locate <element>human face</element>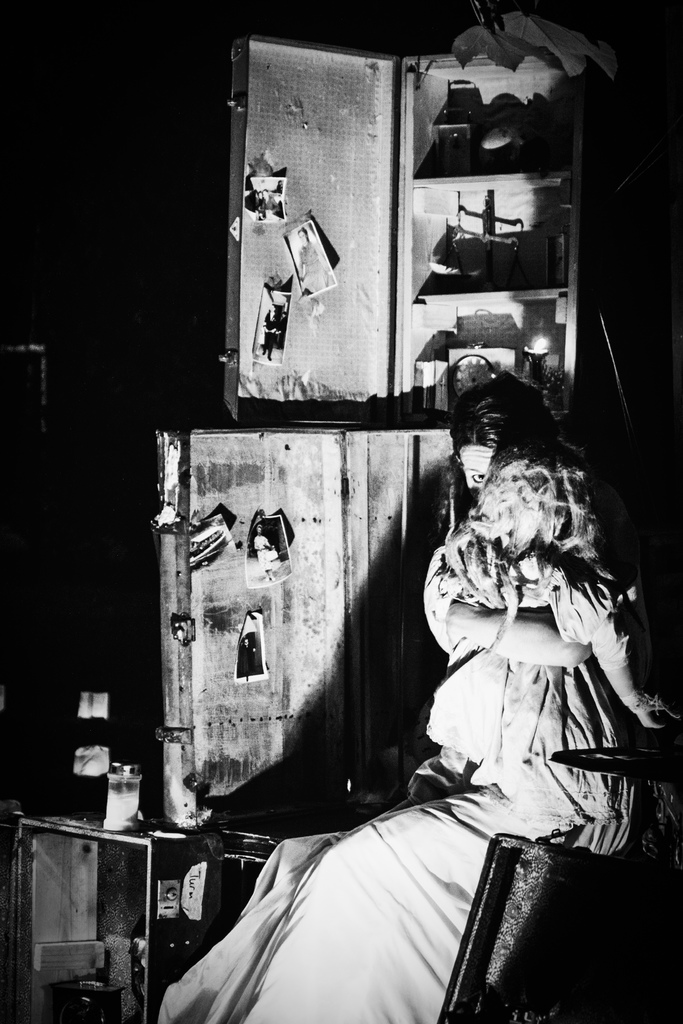
[457, 440, 498, 500]
